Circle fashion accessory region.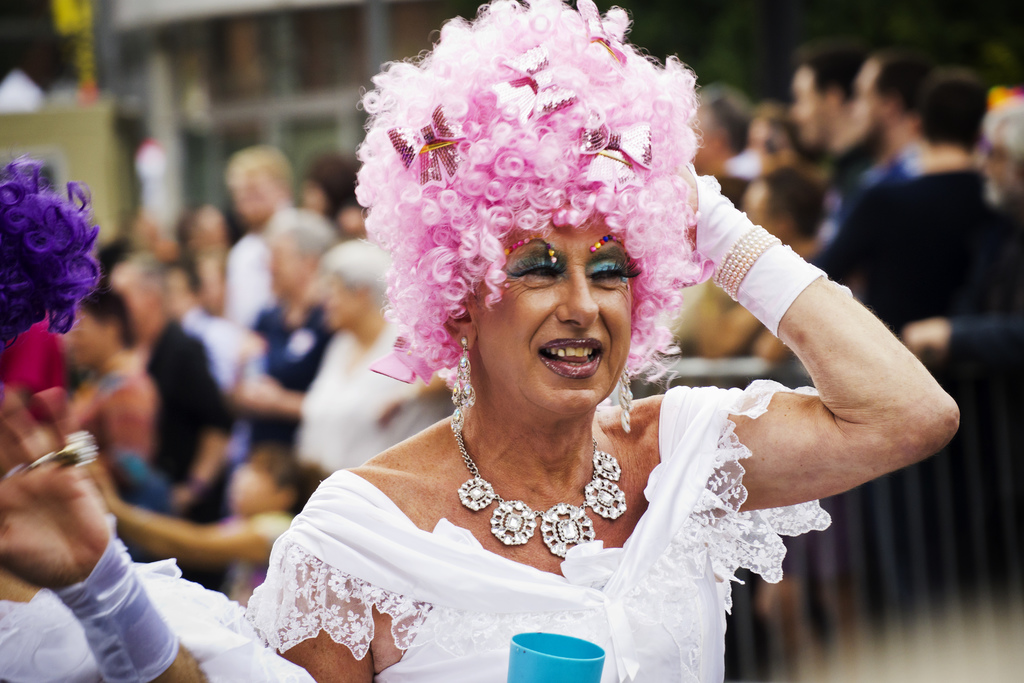
Region: select_region(447, 333, 476, 436).
